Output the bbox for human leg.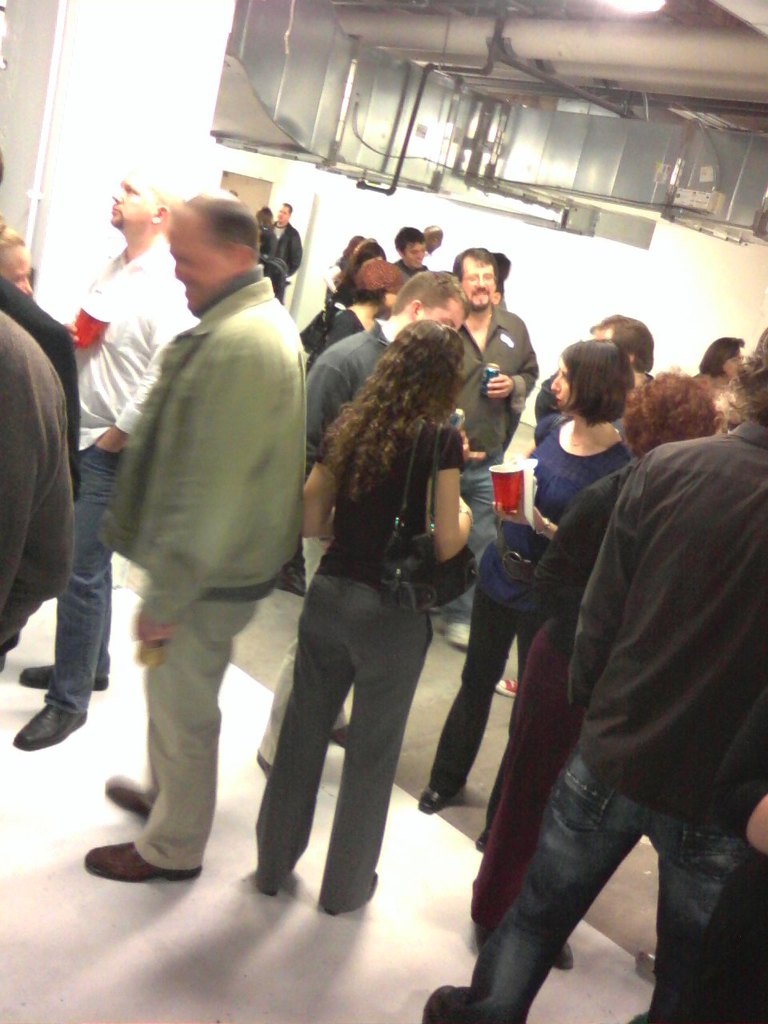
{"x1": 420, "y1": 758, "x2": 649, "y2": 1023}.
